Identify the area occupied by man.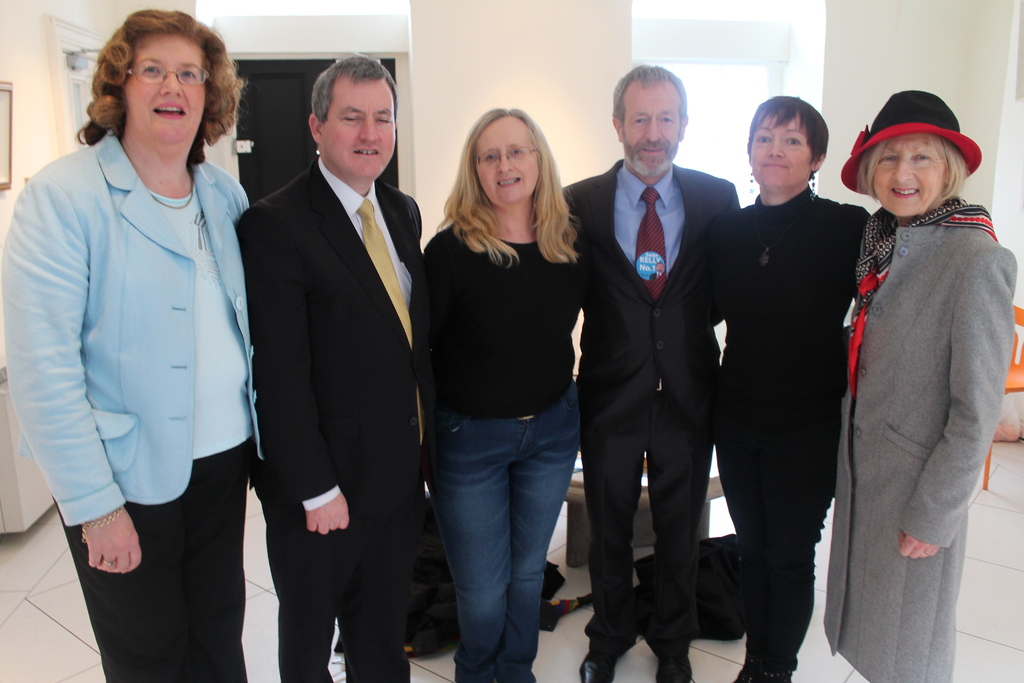
Area: Rect(239, 52, 430, 682).
